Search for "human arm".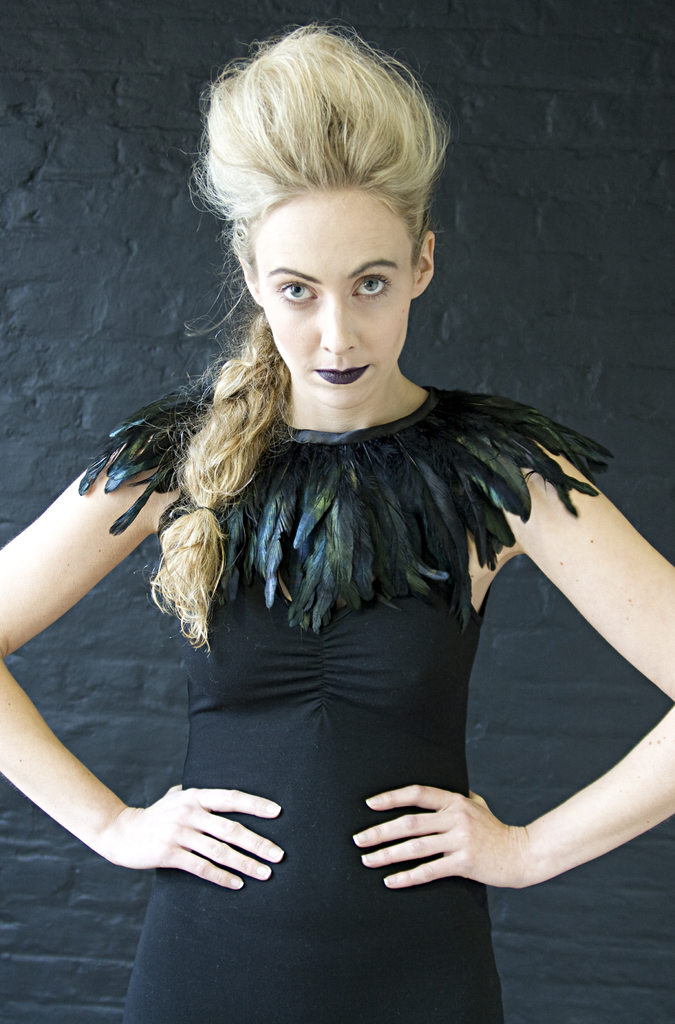
Found at <bbox>0, 456, 222, 878</bbox>.
